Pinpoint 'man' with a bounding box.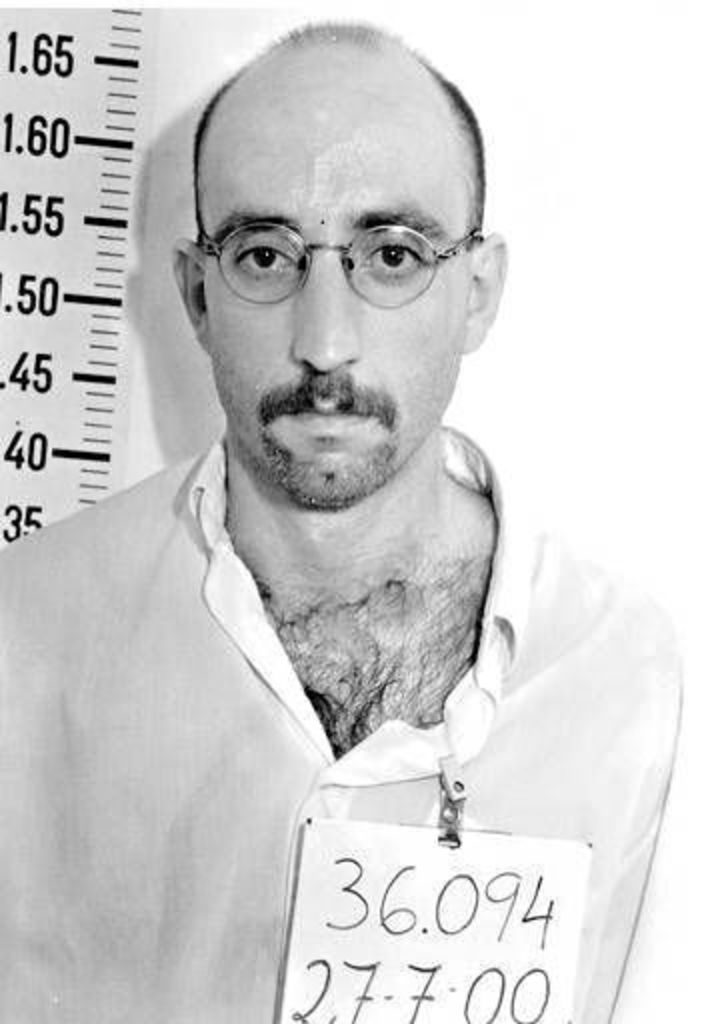
l=0, t=14, r=686, b=1022.
